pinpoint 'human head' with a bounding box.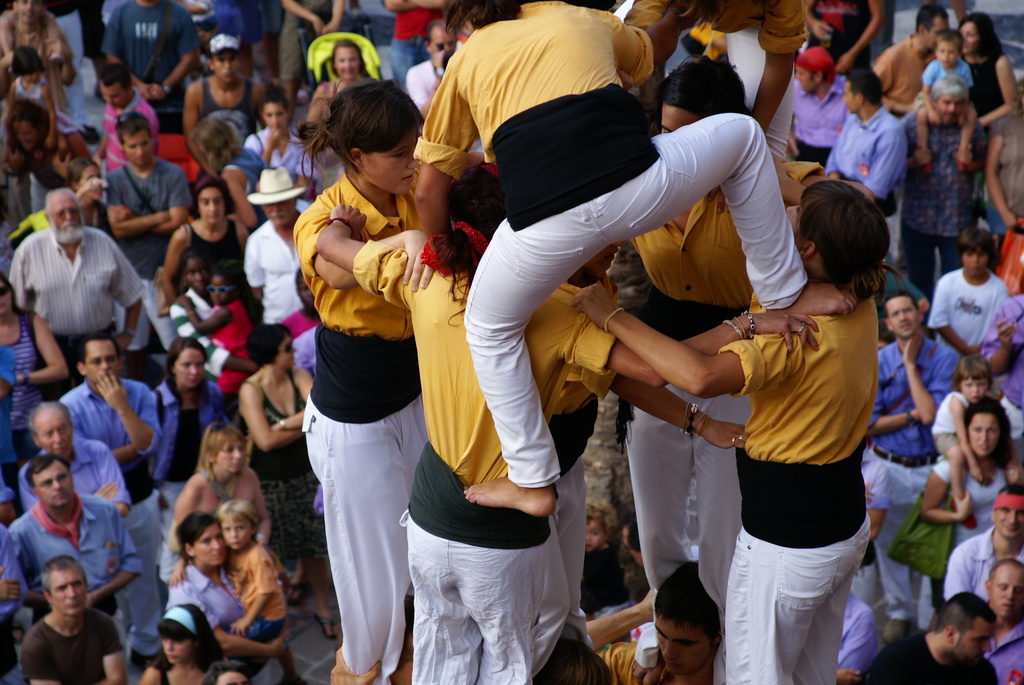
box(959, 226, 1000, 279).
